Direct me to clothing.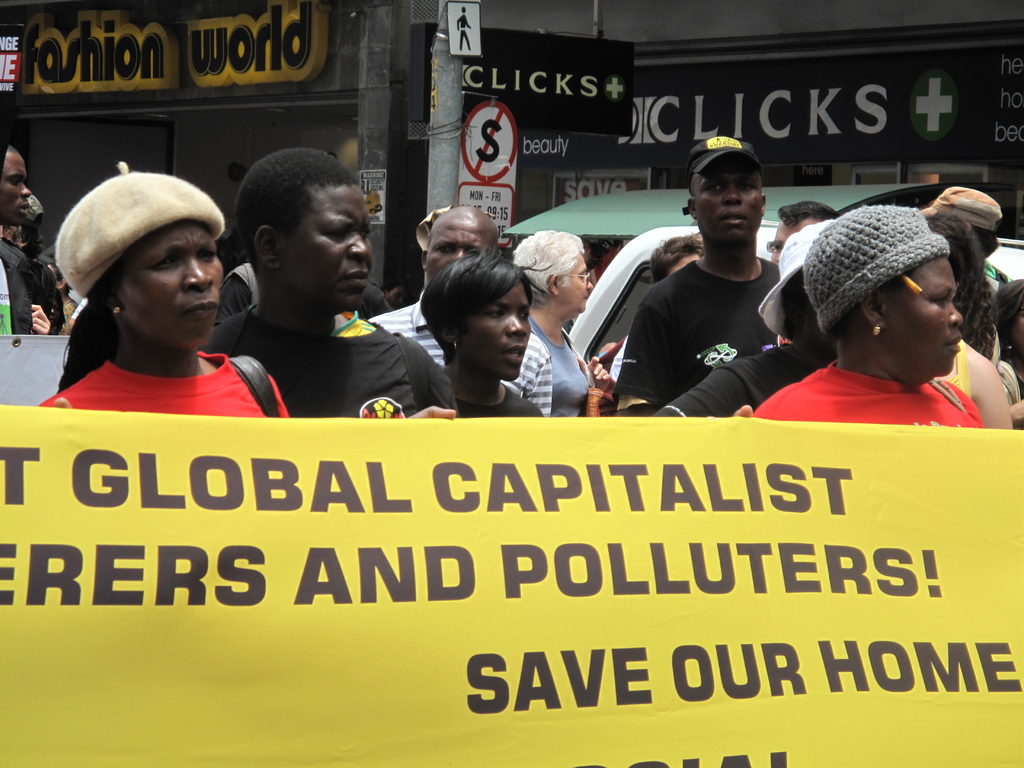
Direction: locate(373, 301, 553, 415).
